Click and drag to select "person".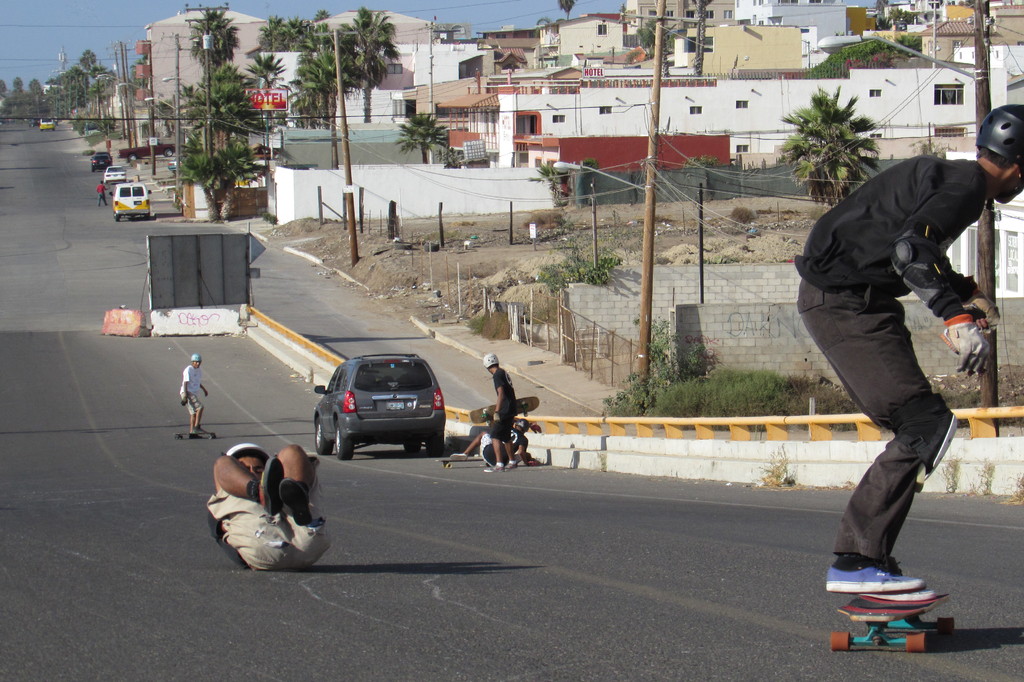
Selection: x1=175, y1=350, x2=212, y2=435.
